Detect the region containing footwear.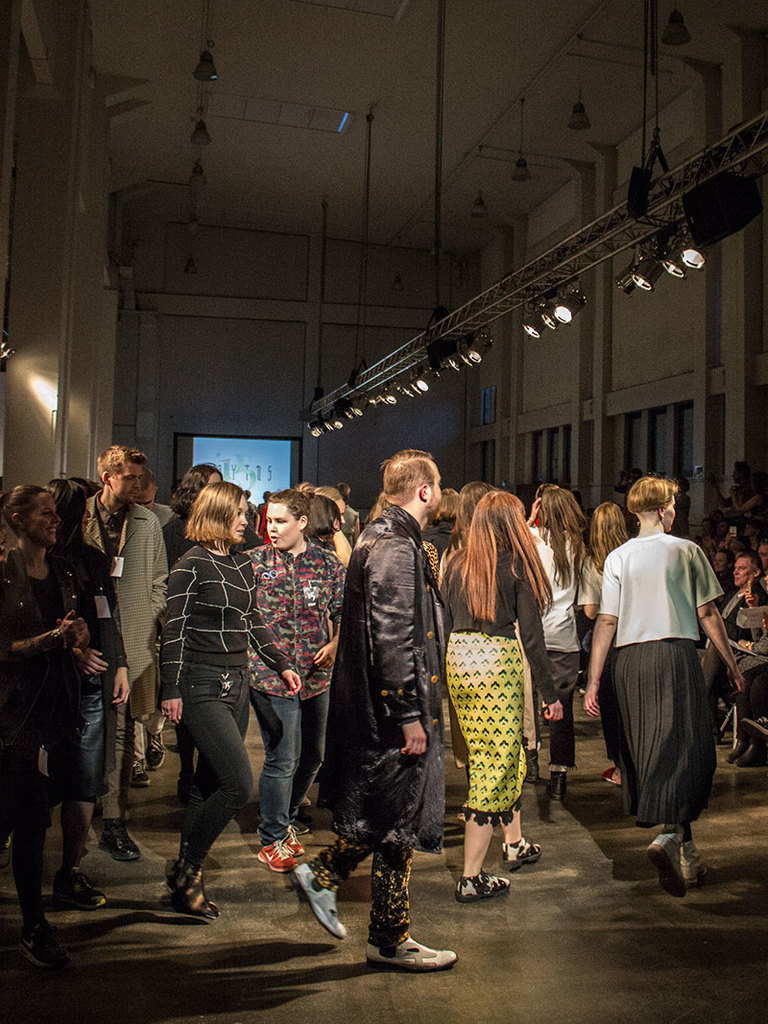
(x1=647, y1=830, x2=714, y2=896).
